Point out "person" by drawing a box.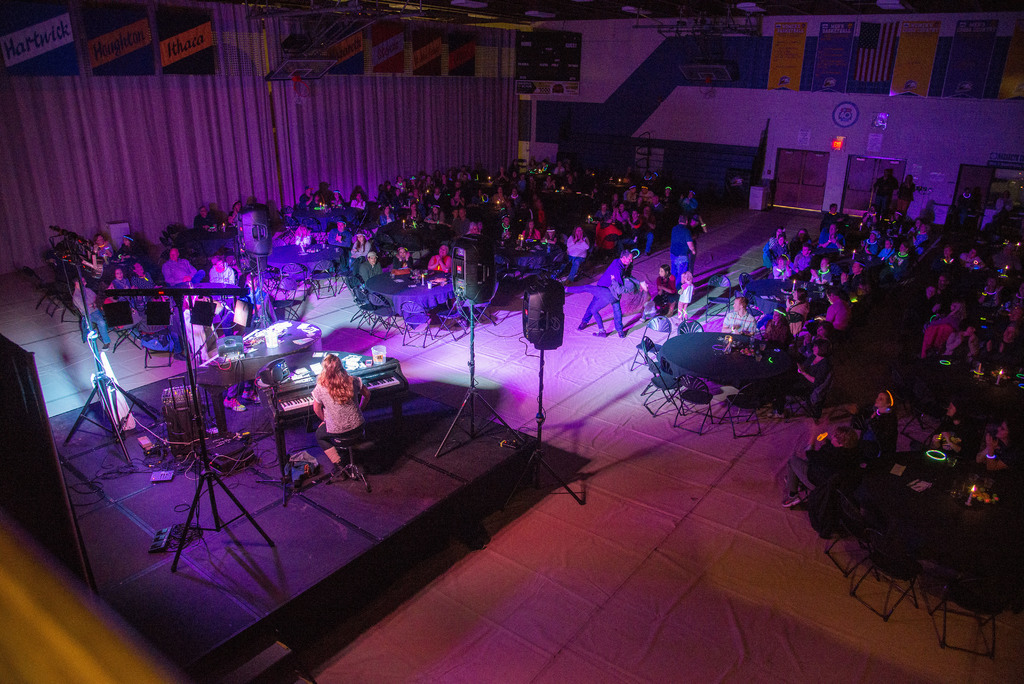
crop(377, 205, 396, 229).
